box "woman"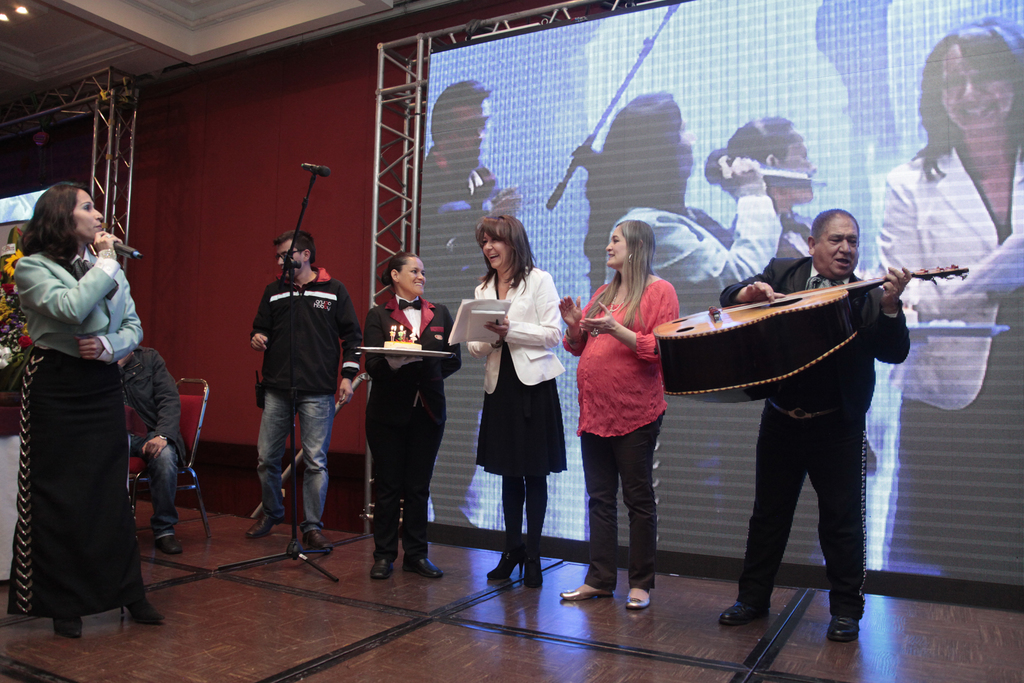
[17,168,161,653]
